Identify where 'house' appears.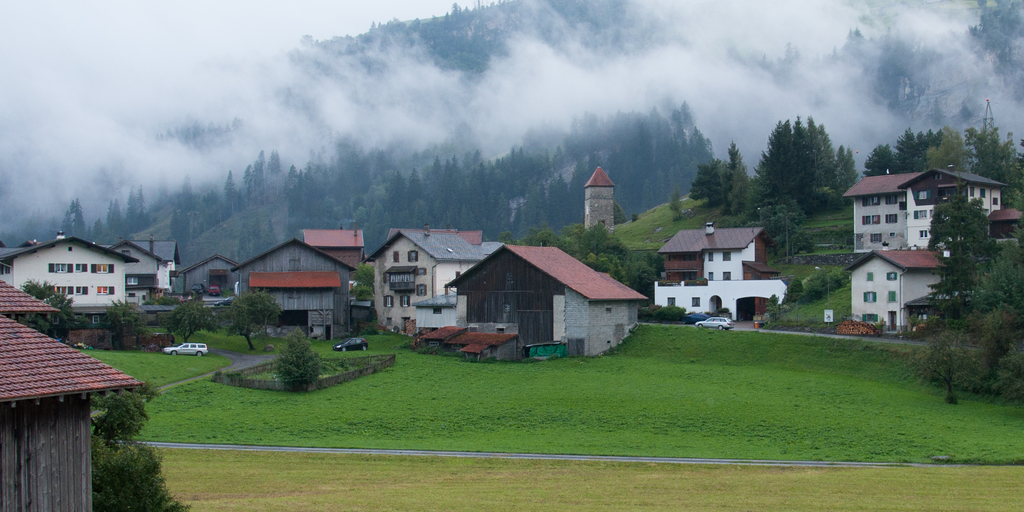
Appears at 181:253:252:308.
